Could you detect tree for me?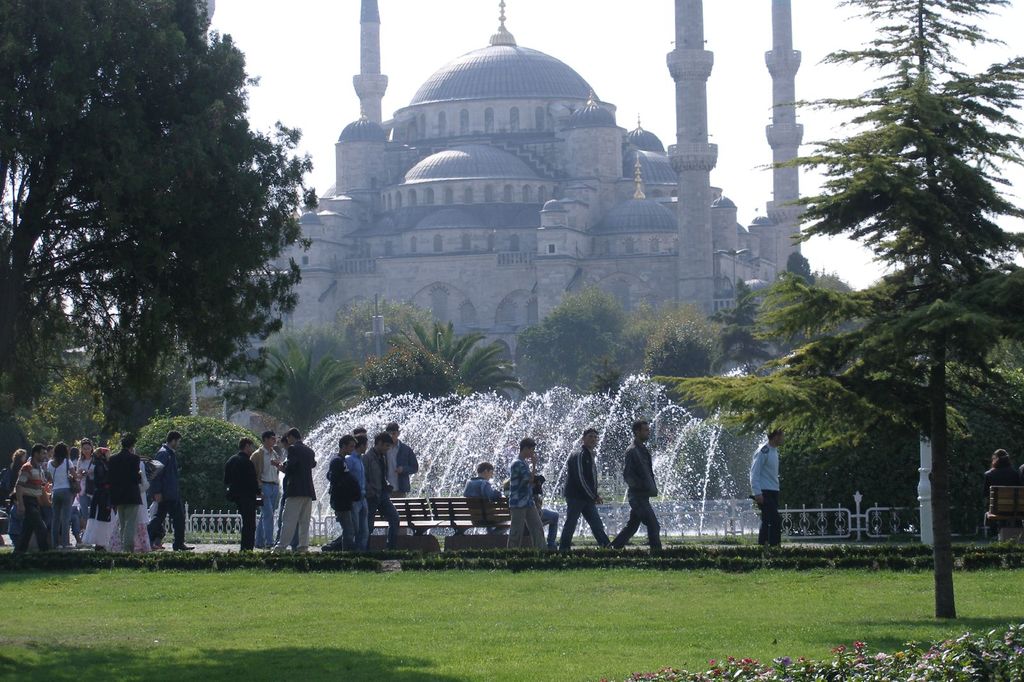
Detection result: box(706, 273, 771, 367).
